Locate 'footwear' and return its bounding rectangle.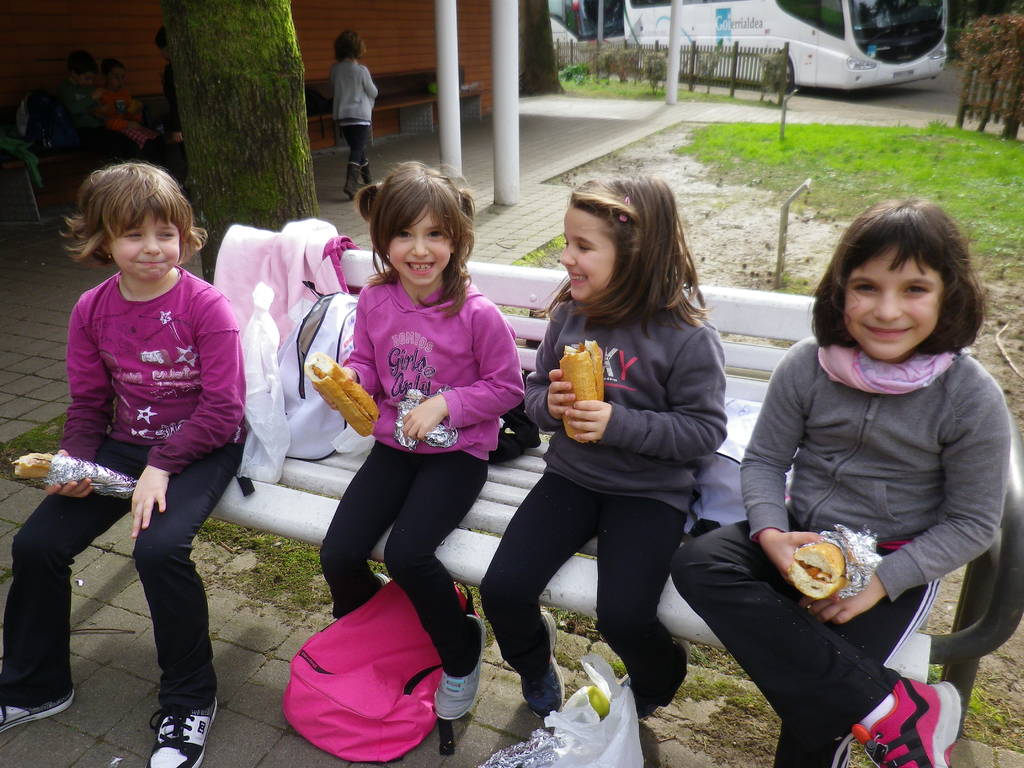
bbox(827, 677, 966, 767).
